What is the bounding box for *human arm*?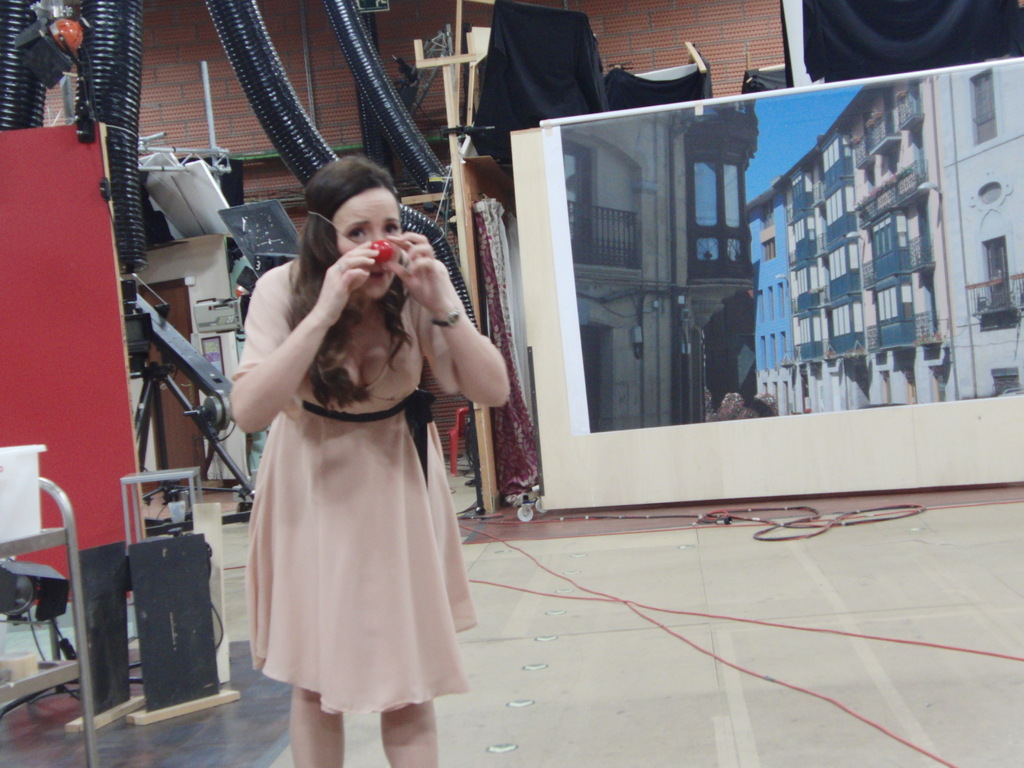
x1=217, y1=236, x2=361, y2=466.
